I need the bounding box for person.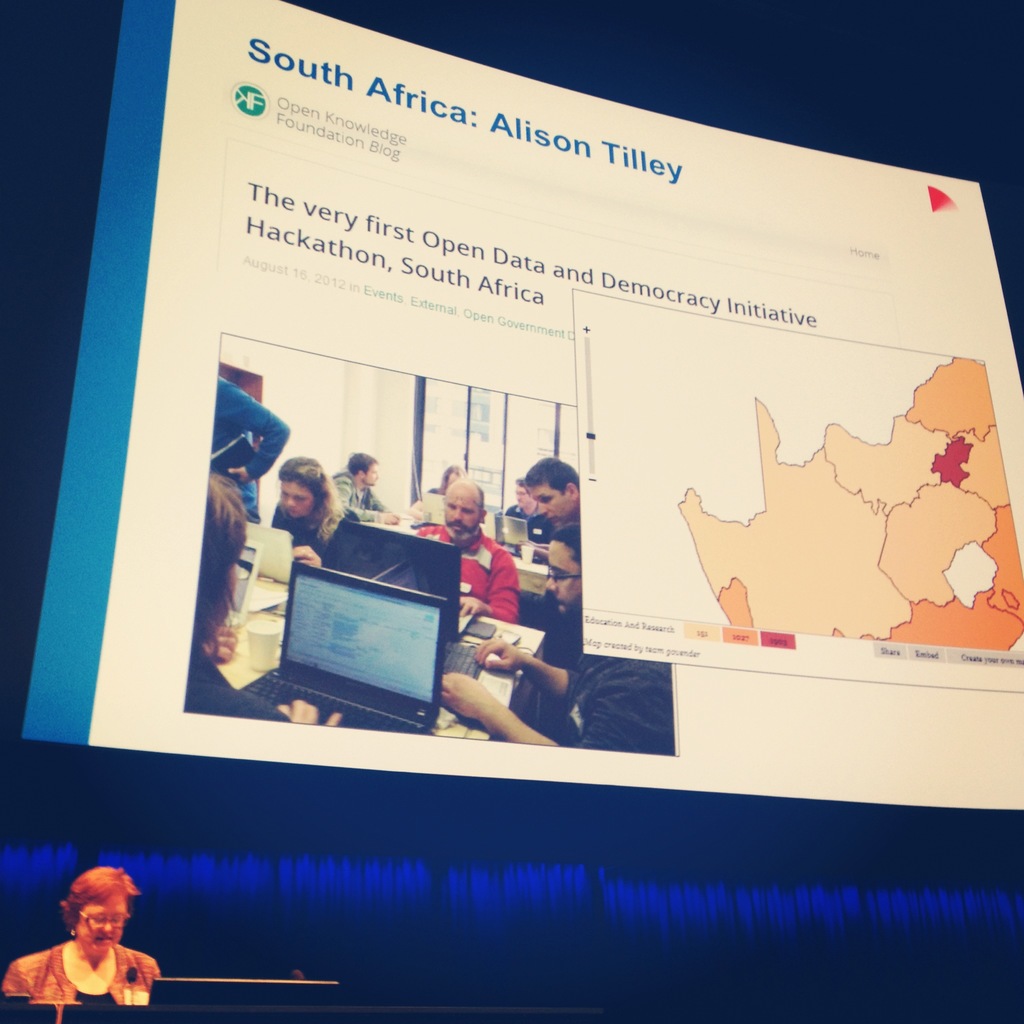
Here it is: 327,440,399,529.
